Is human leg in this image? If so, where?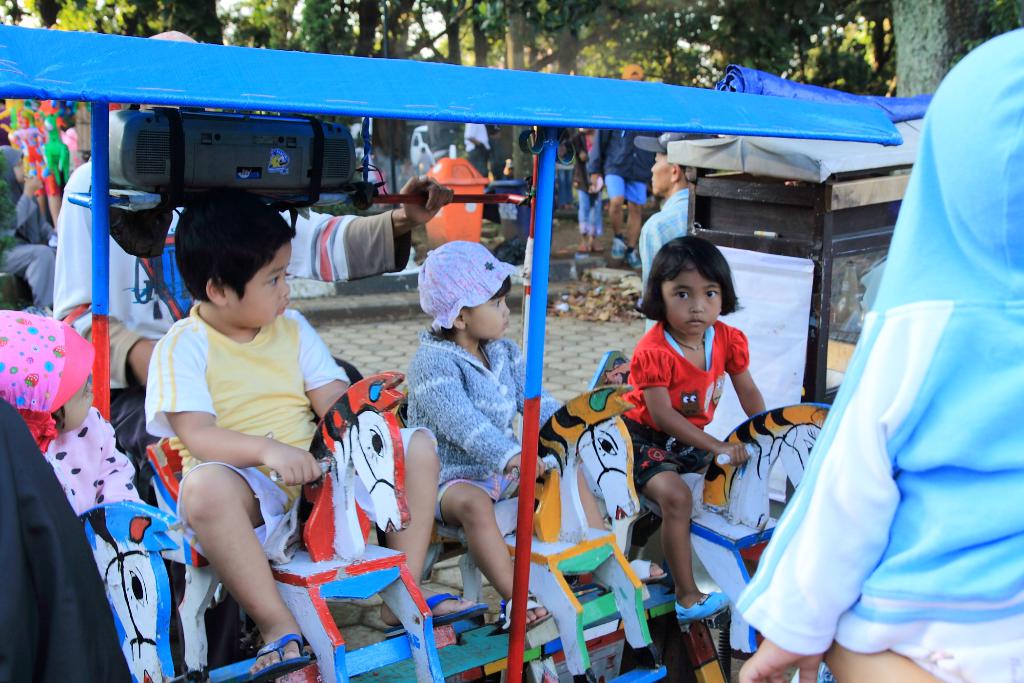
Yes, at bbox(577, 181, 586, 258).
